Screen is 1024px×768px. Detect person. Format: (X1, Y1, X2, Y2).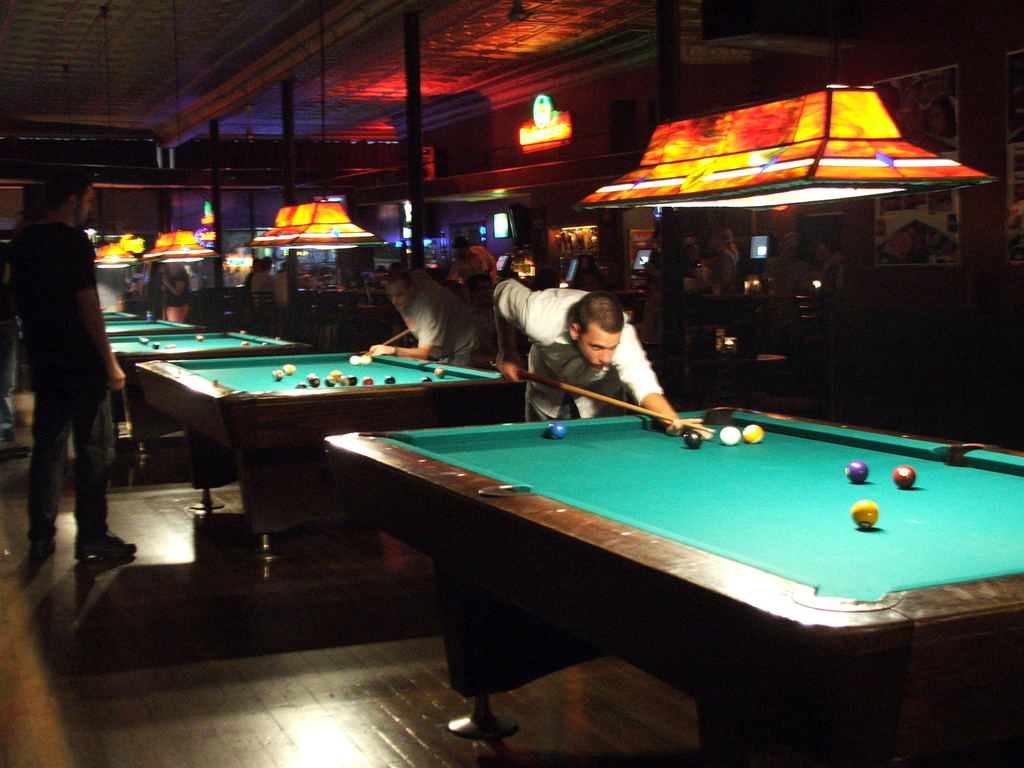
(760, 231, 811, 325).
